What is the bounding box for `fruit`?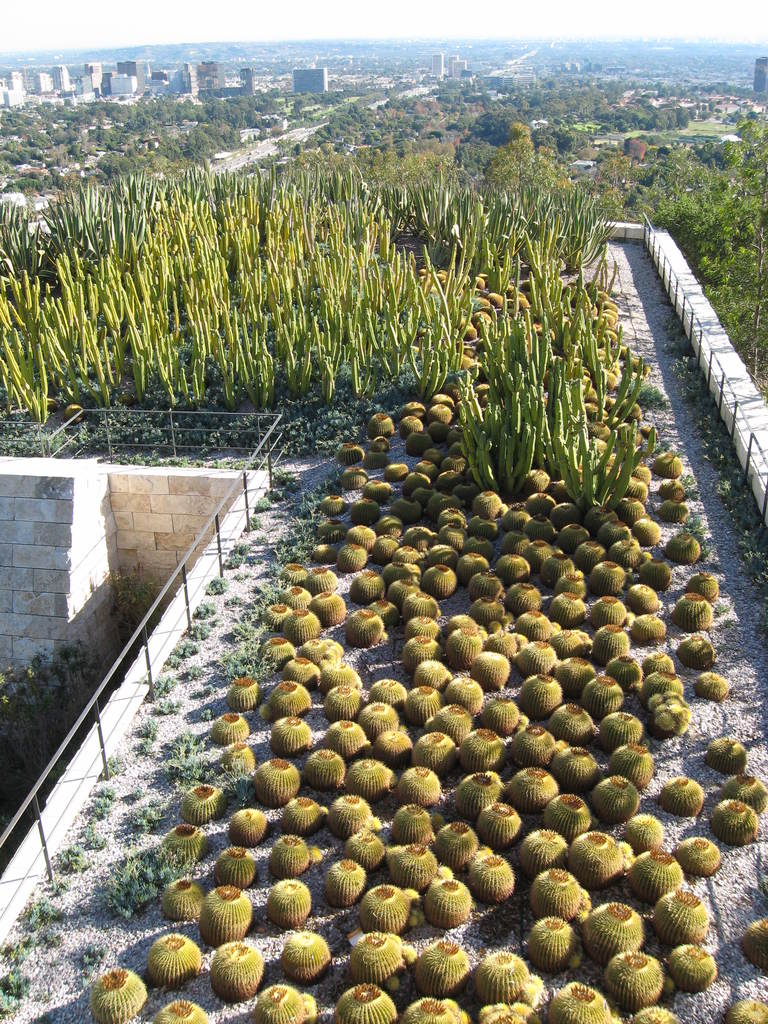
[left=205, top=937, right=276, bottom=1005].
